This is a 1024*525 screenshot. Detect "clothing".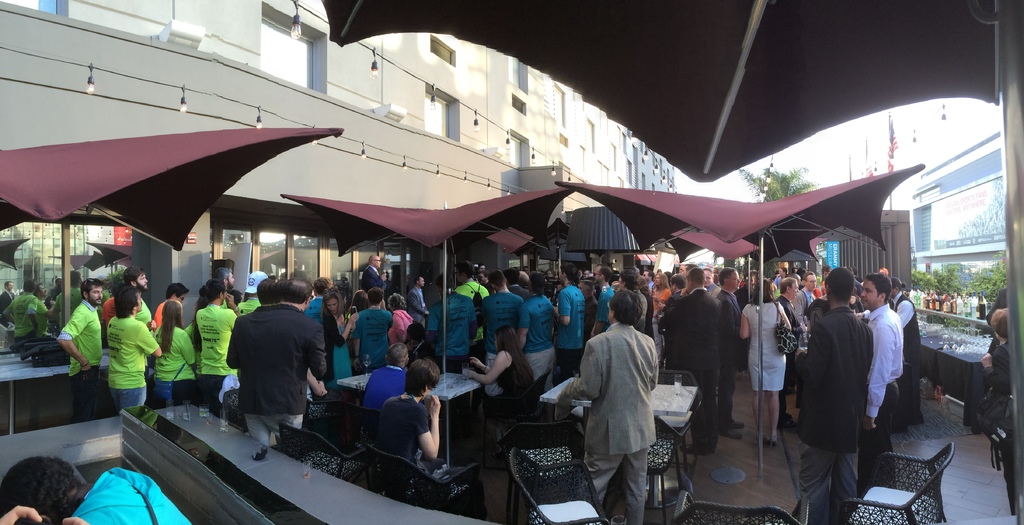
bbox=(863, 305, 907, 496).
